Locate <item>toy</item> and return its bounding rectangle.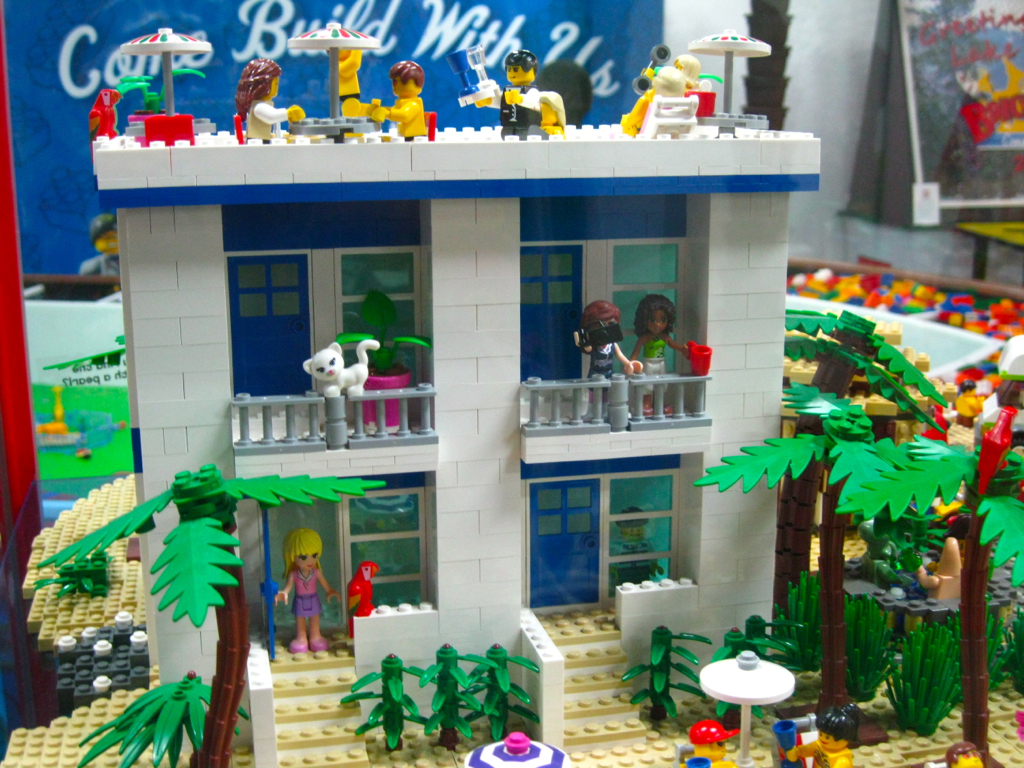
<region>82, 86, 127, 142</region>.
